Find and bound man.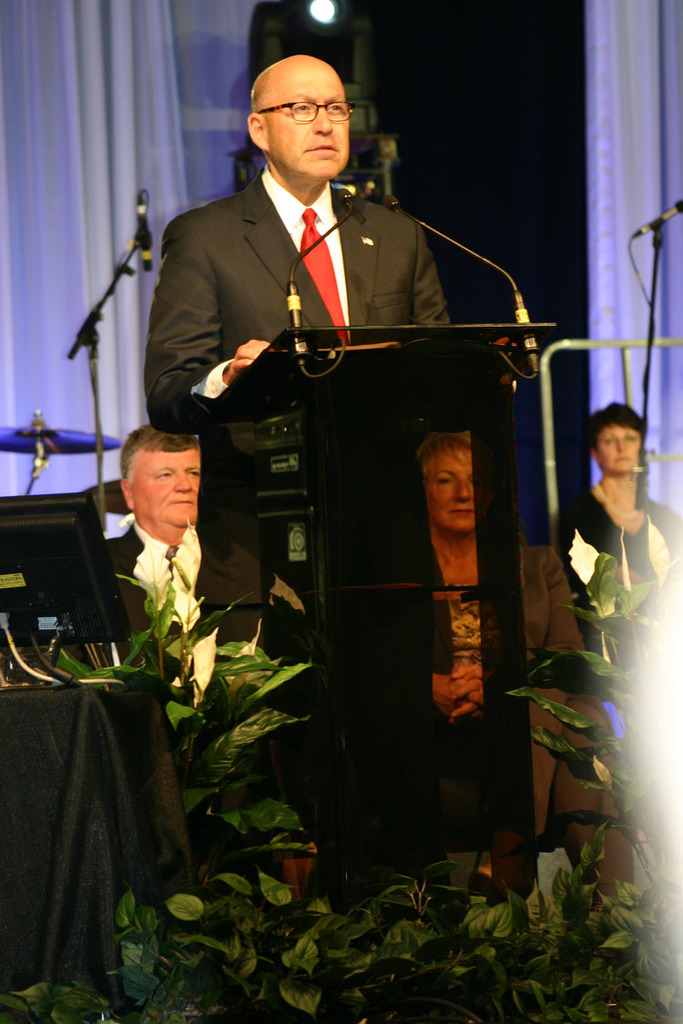
Bound: {"left": 141, "top": 54, "right": 452, "bottom": 877}.
